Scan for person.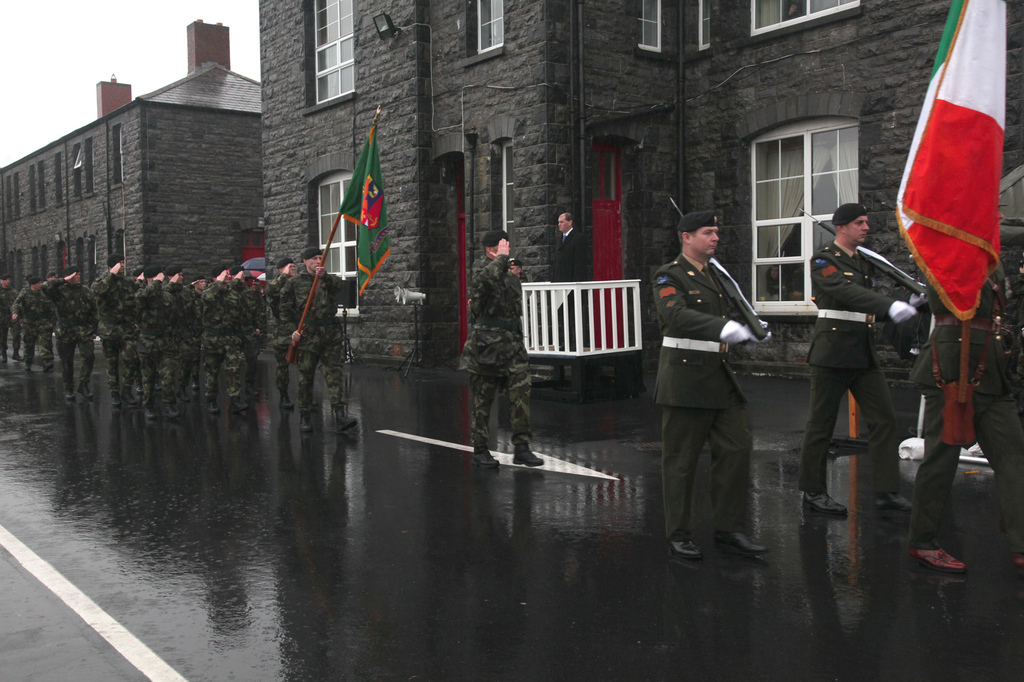
Scan result: rect(555, 210, 586, 280).
